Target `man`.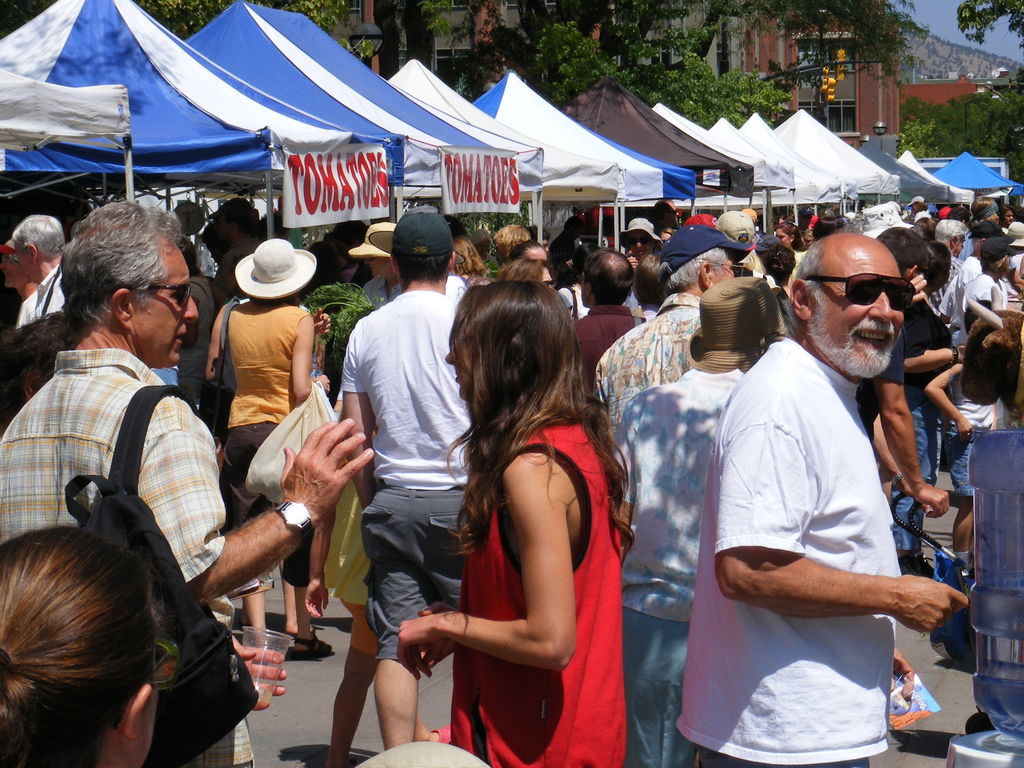
Target region: 718, 203, 758, 280.
